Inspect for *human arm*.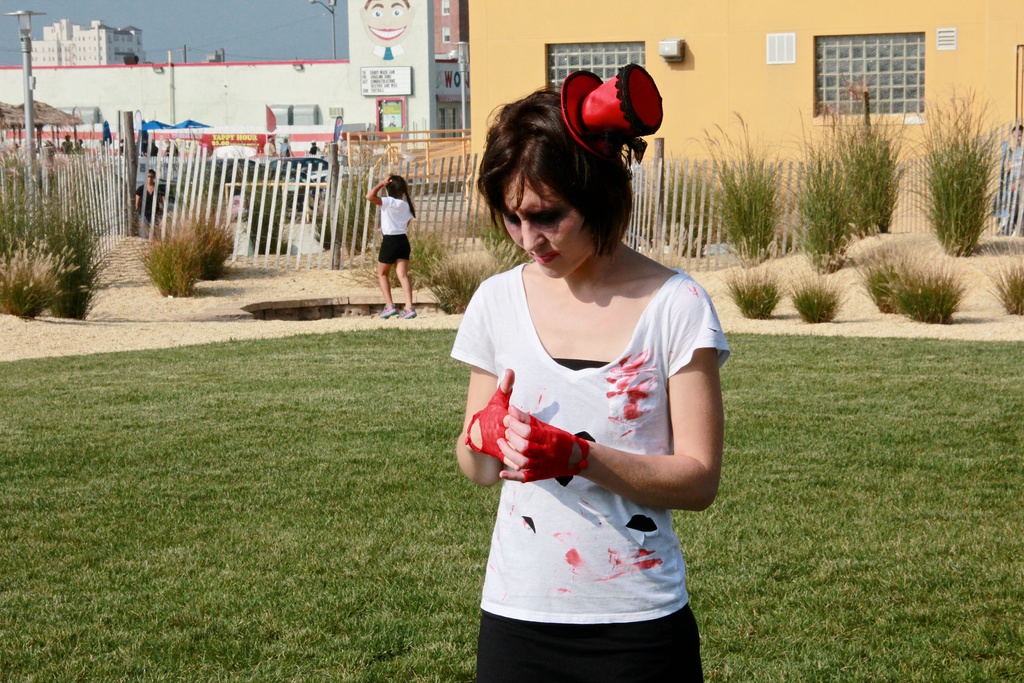
Inspection: 364,174,393,208.
